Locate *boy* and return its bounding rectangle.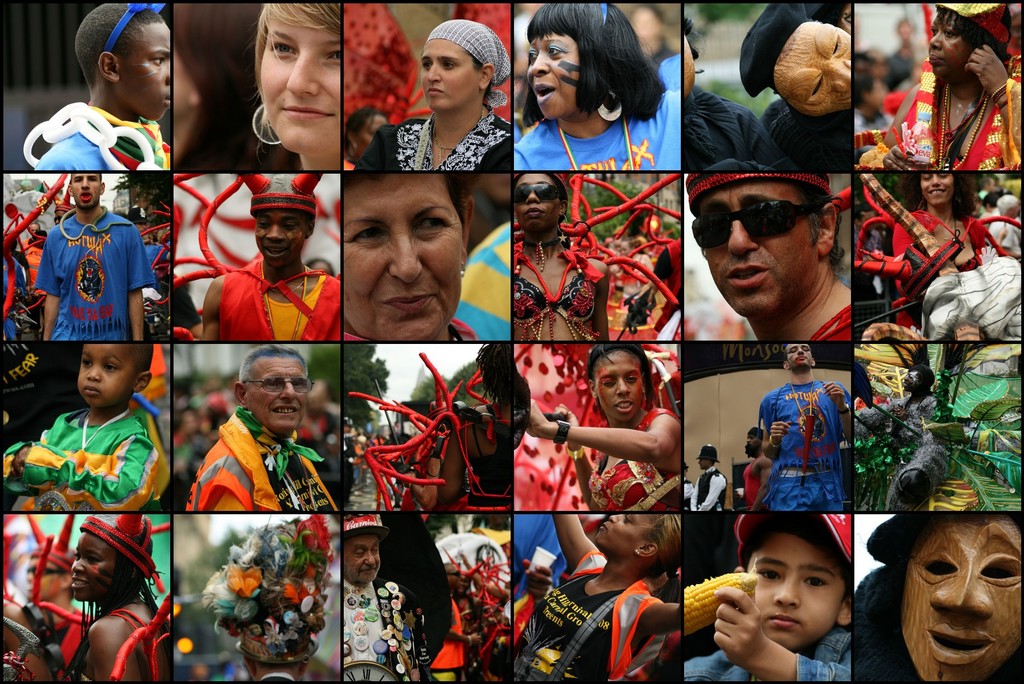
(693, 506, 895, 682).
